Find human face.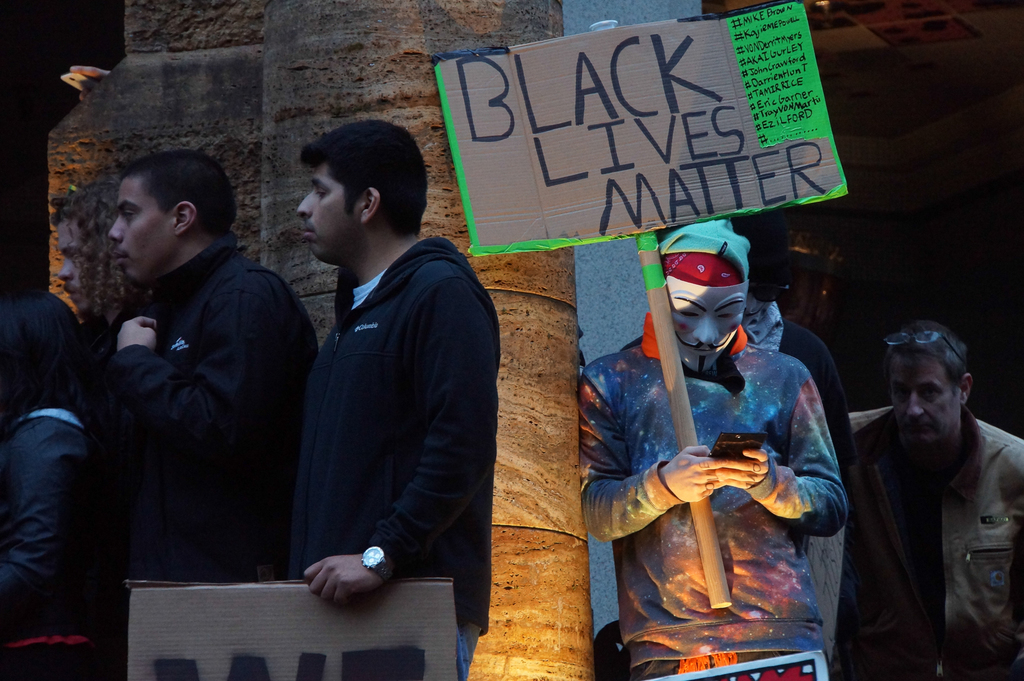
[x1=292, y1=166, x2=360, y2=266].
